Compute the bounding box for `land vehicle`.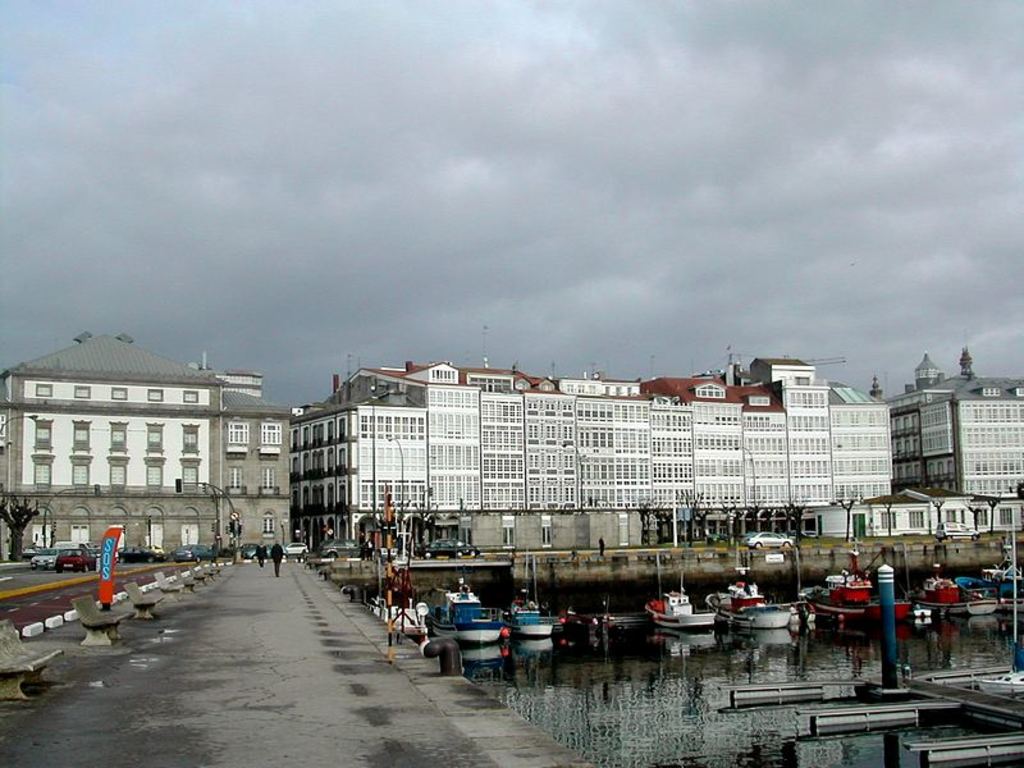
[x1=328, y1=536, x2=365, y2=557].
